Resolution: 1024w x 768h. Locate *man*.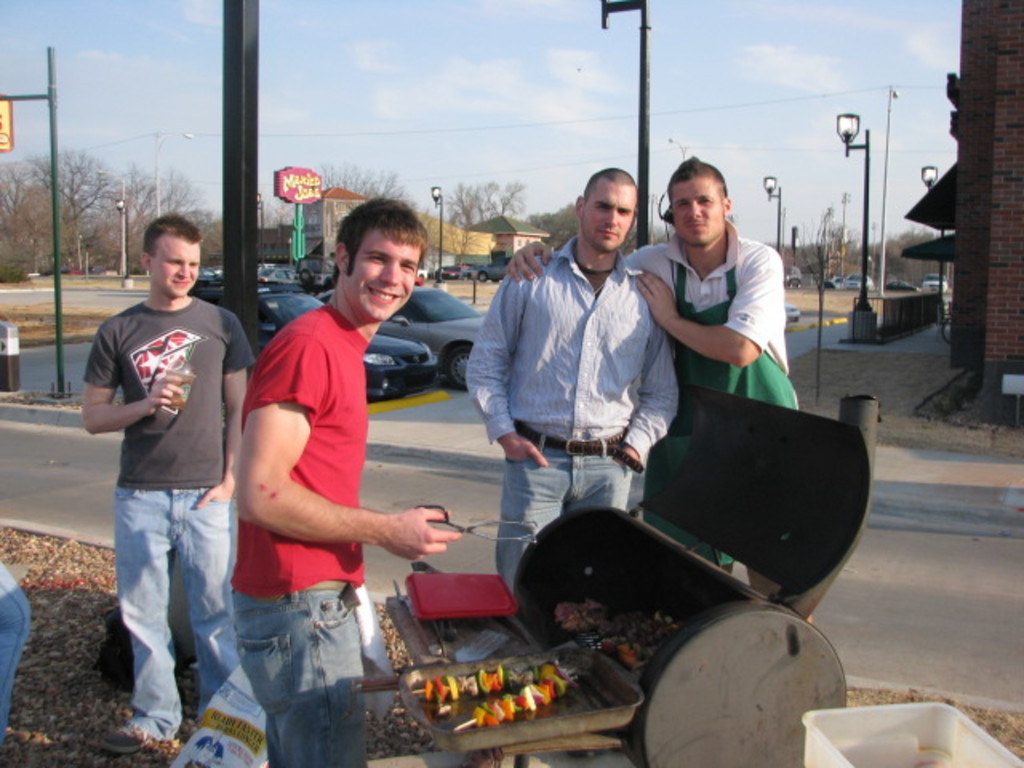
detection(226, 187, 467, 766).
